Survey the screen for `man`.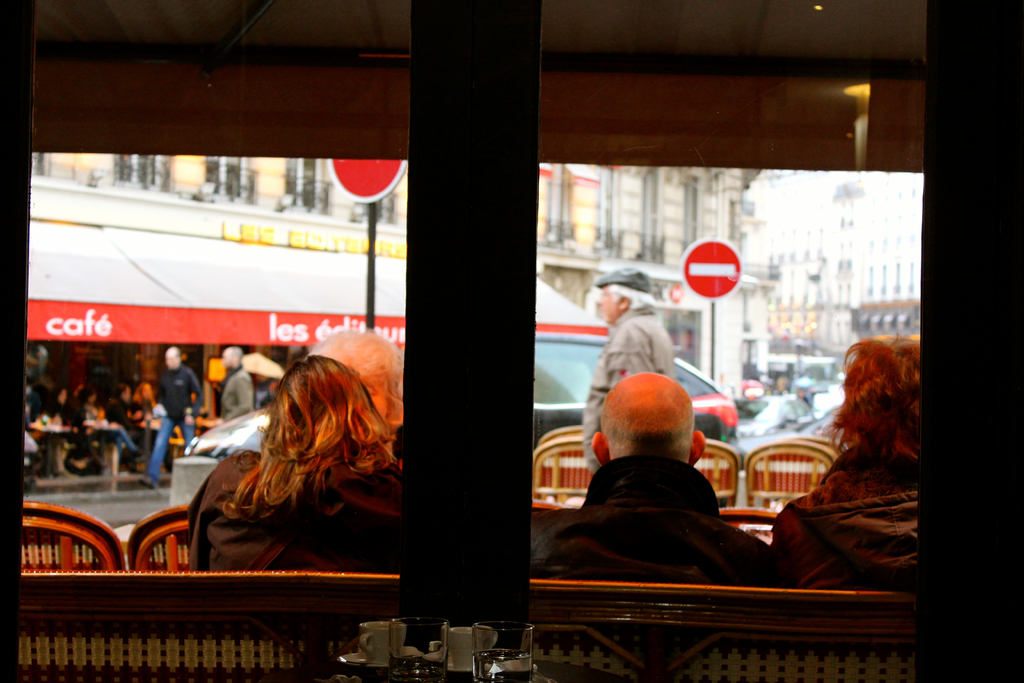
Survey found: <box>535,379,767,586</box>.
